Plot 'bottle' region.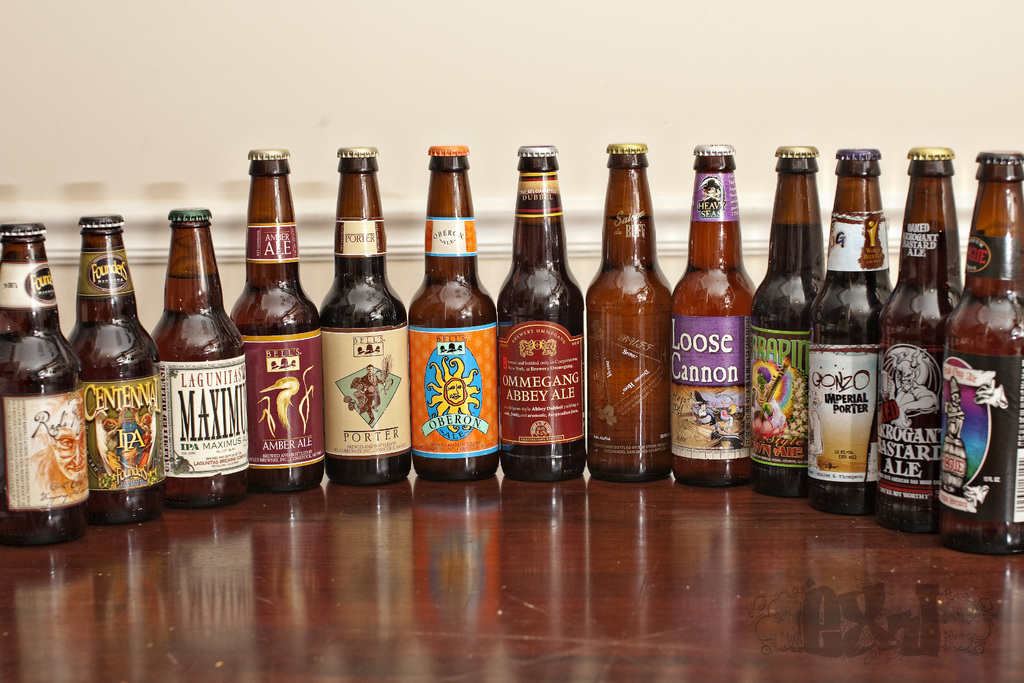
Plotted at 0 210 99 547.
